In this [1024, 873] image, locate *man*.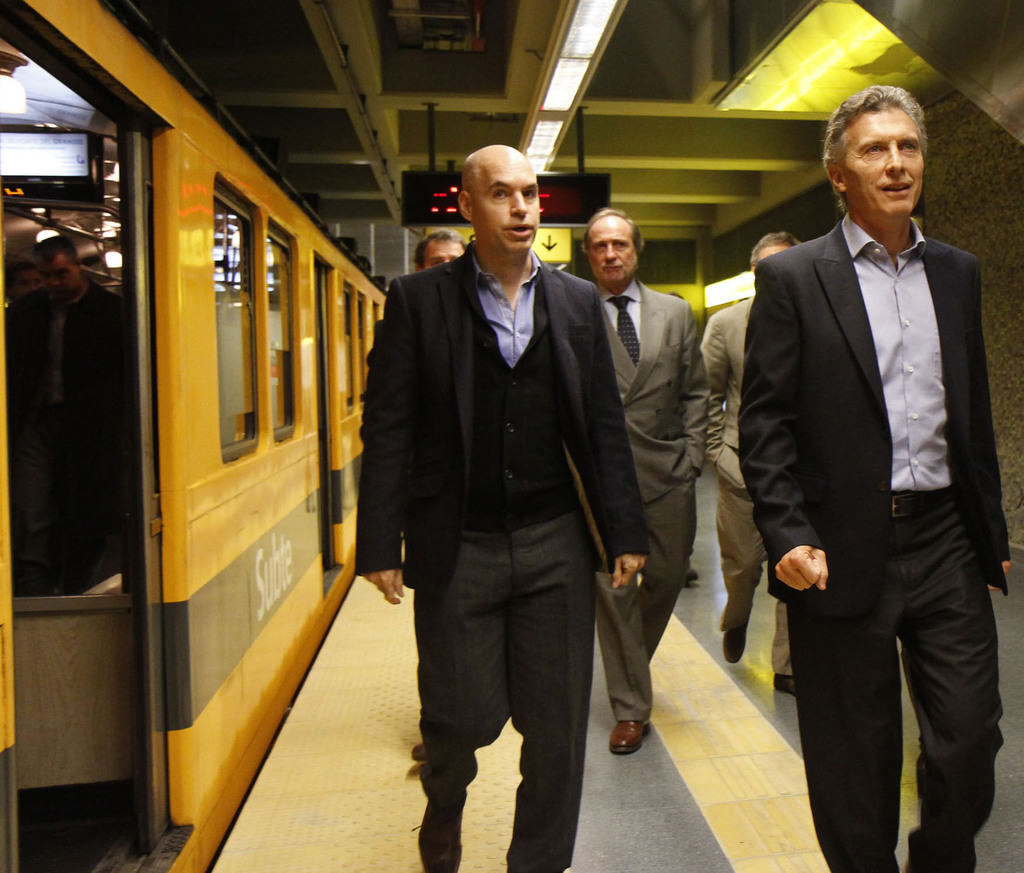
Bounding box: l=406, t=225, r=470, b=764.
